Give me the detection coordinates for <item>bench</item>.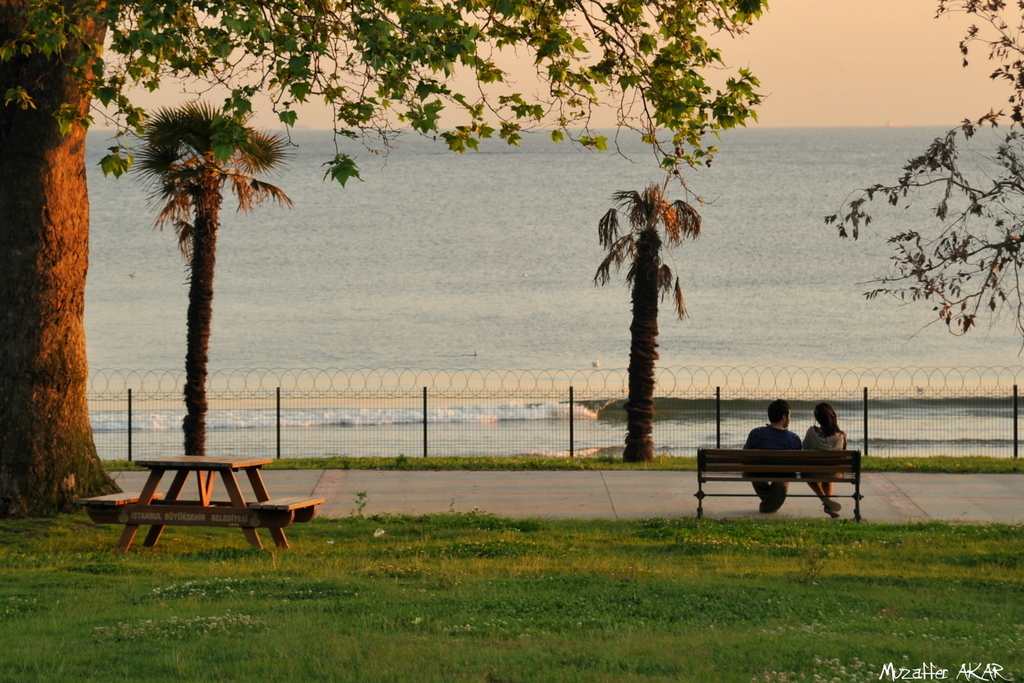
<box>700,449,861,519</box>.
